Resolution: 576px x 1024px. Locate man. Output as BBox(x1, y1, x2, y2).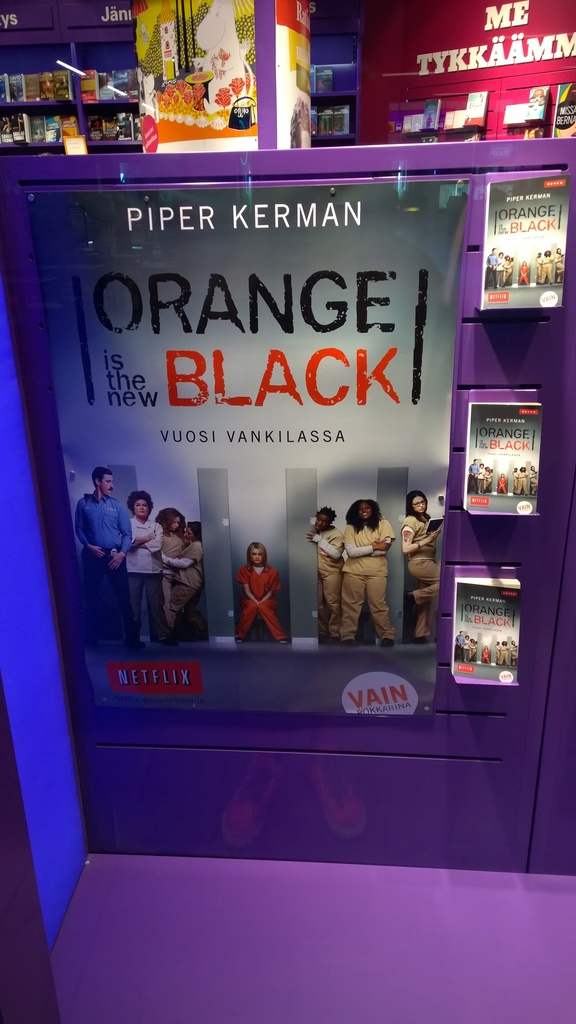
BBox(456, 628, 470, 665).
